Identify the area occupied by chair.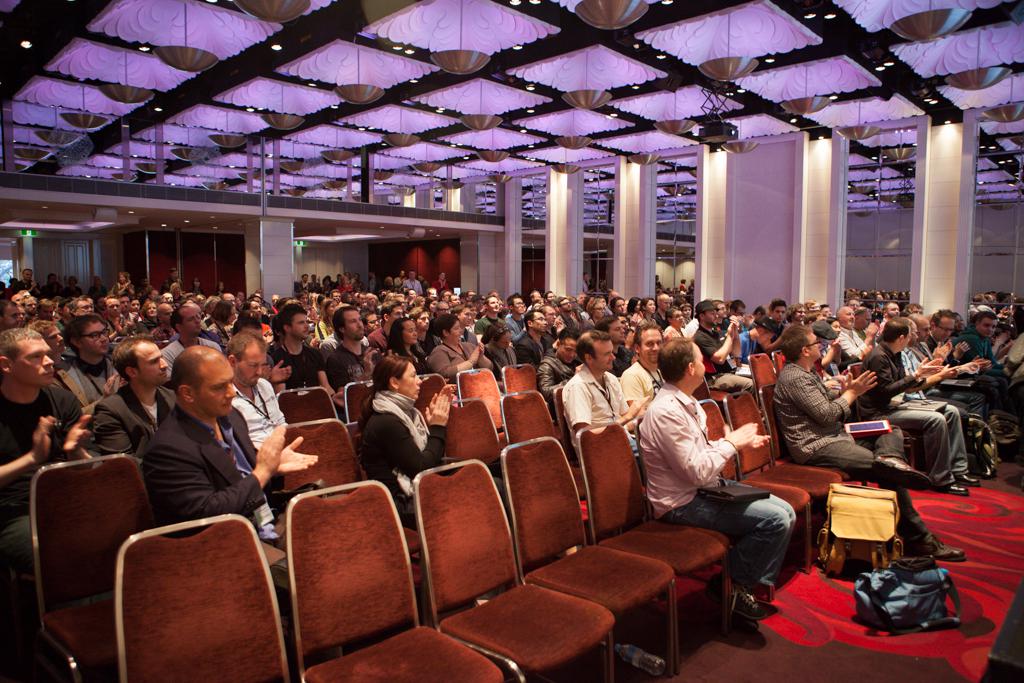
Area: crop(697, 397, 807, 571).
